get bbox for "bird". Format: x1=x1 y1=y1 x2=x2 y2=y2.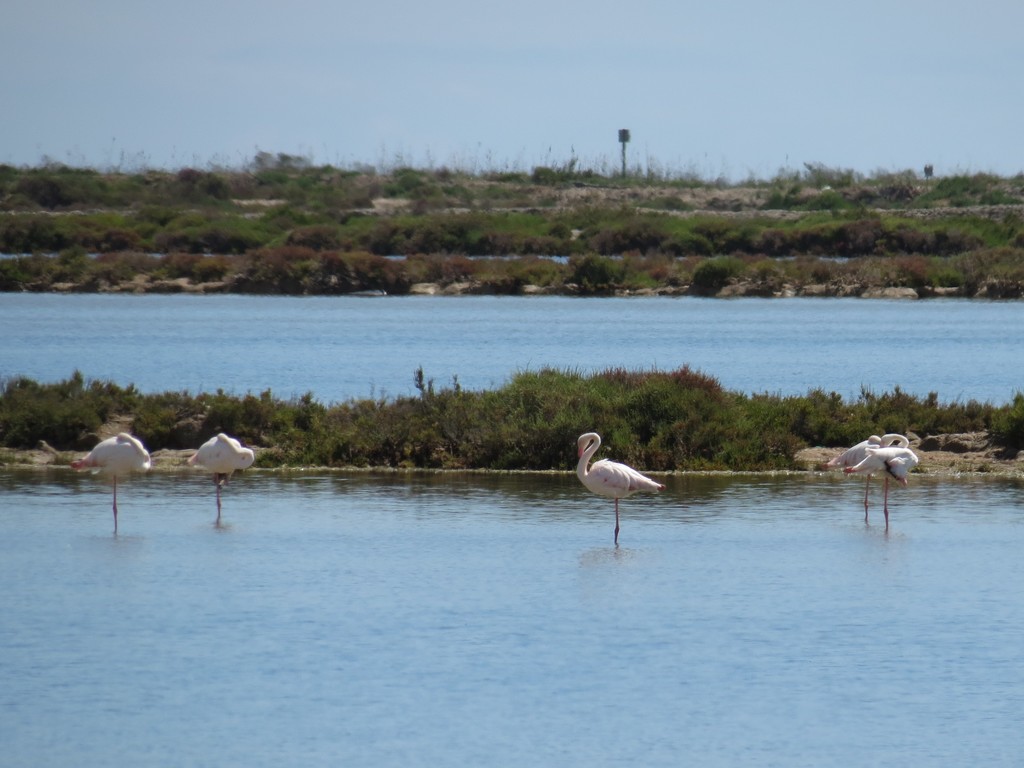
x1=847 y1=447 x2=913 y2=504.
